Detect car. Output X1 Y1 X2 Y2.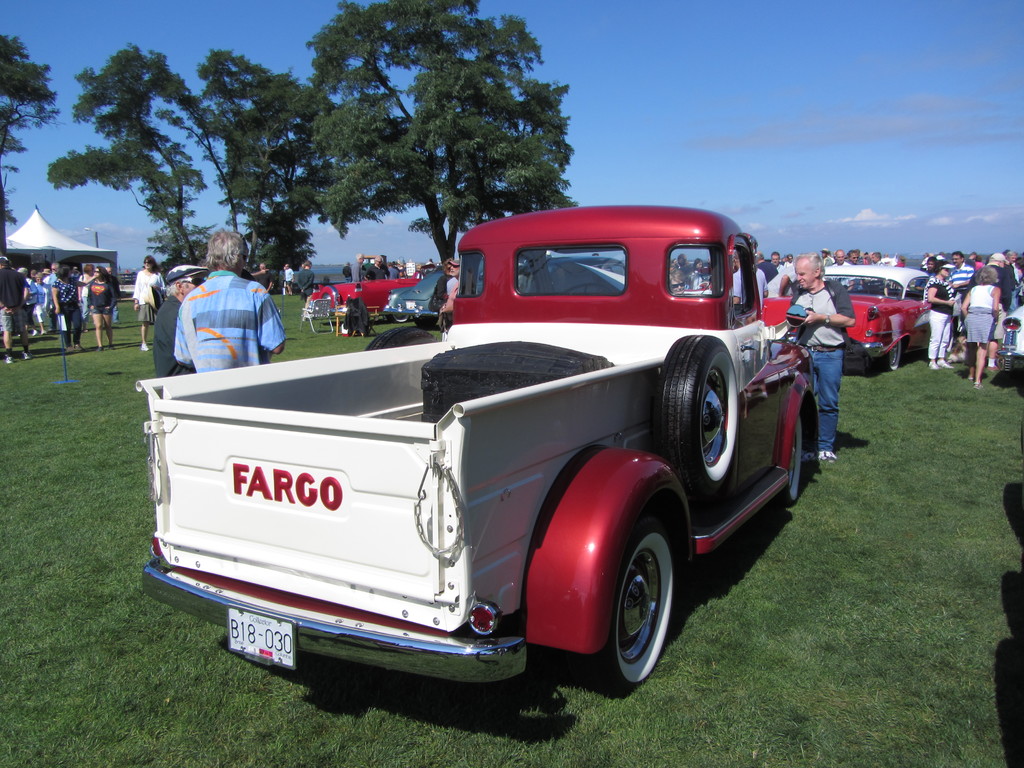
382 263 447 326.
